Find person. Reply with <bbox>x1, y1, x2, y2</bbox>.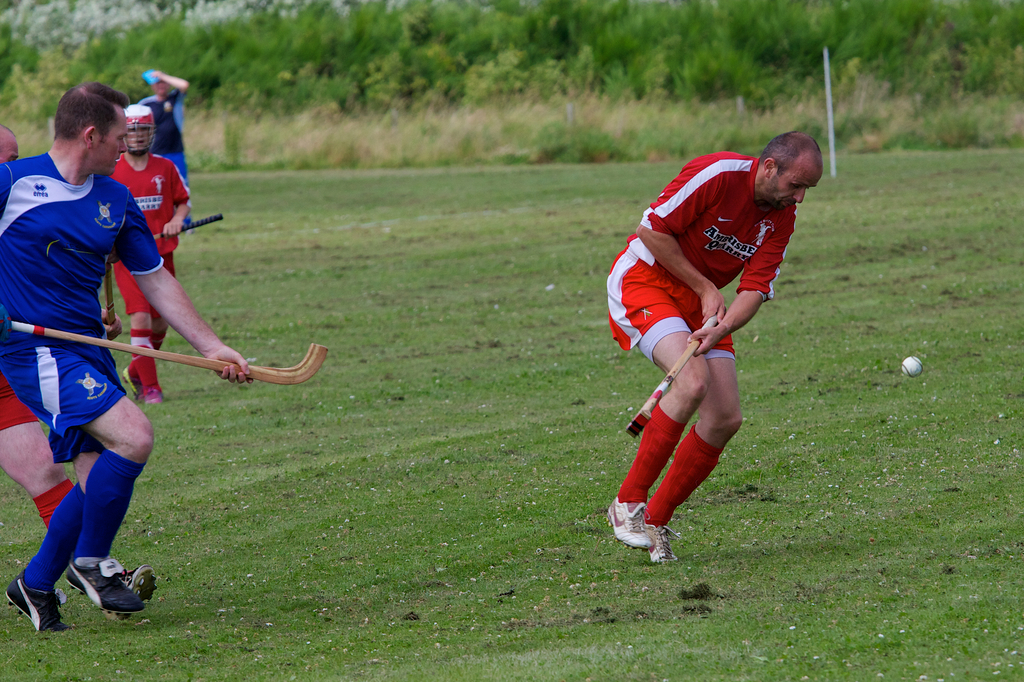
<bbox>110, 99, 193, 409</bbox>.
